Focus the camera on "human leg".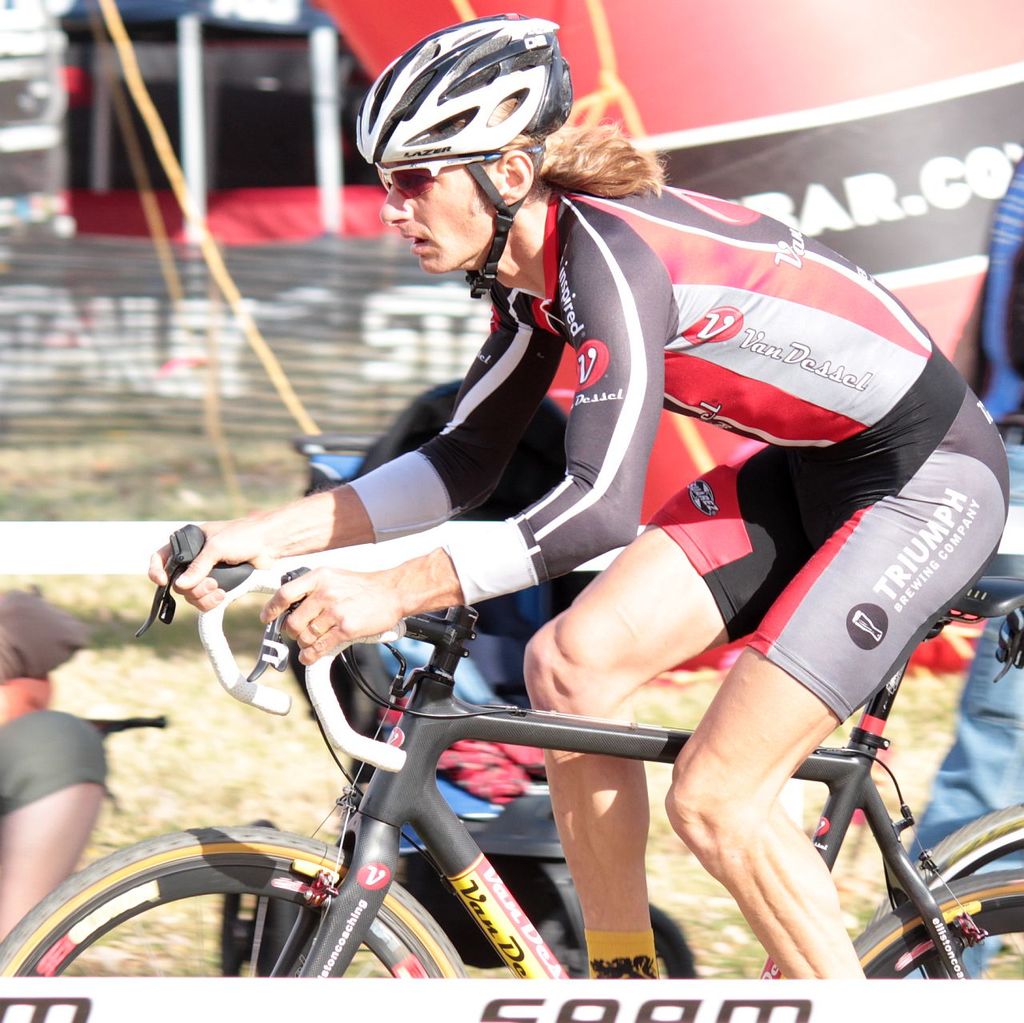
Focus region: [912,601,1023,993].
